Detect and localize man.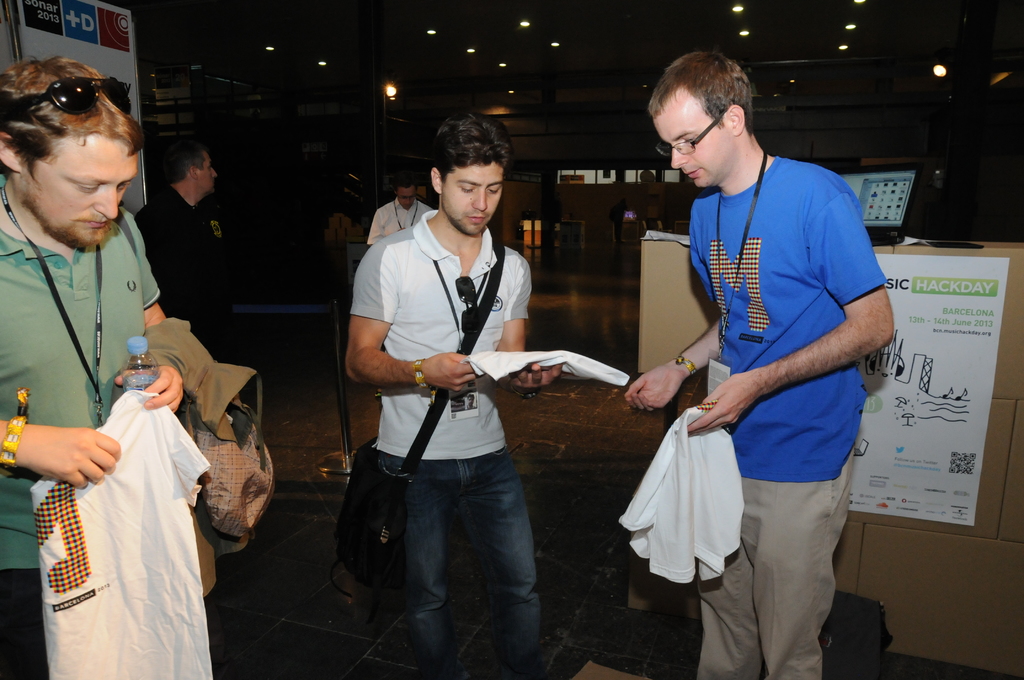
Localized at 364/163/431/247.
